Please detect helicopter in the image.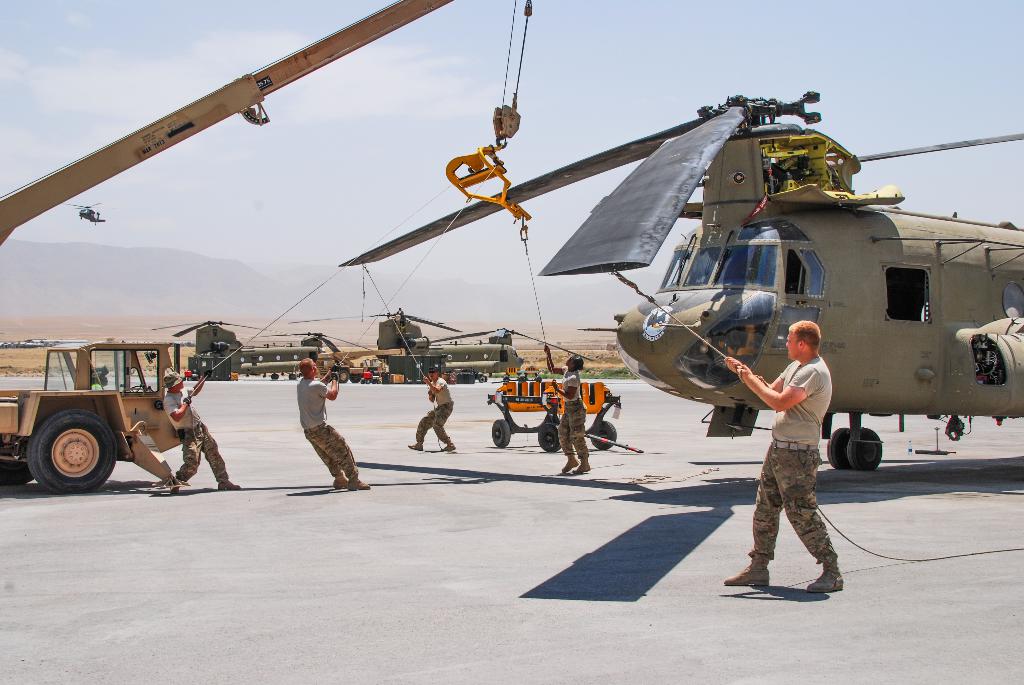
l=336, t=90, r=1023, b=482.
